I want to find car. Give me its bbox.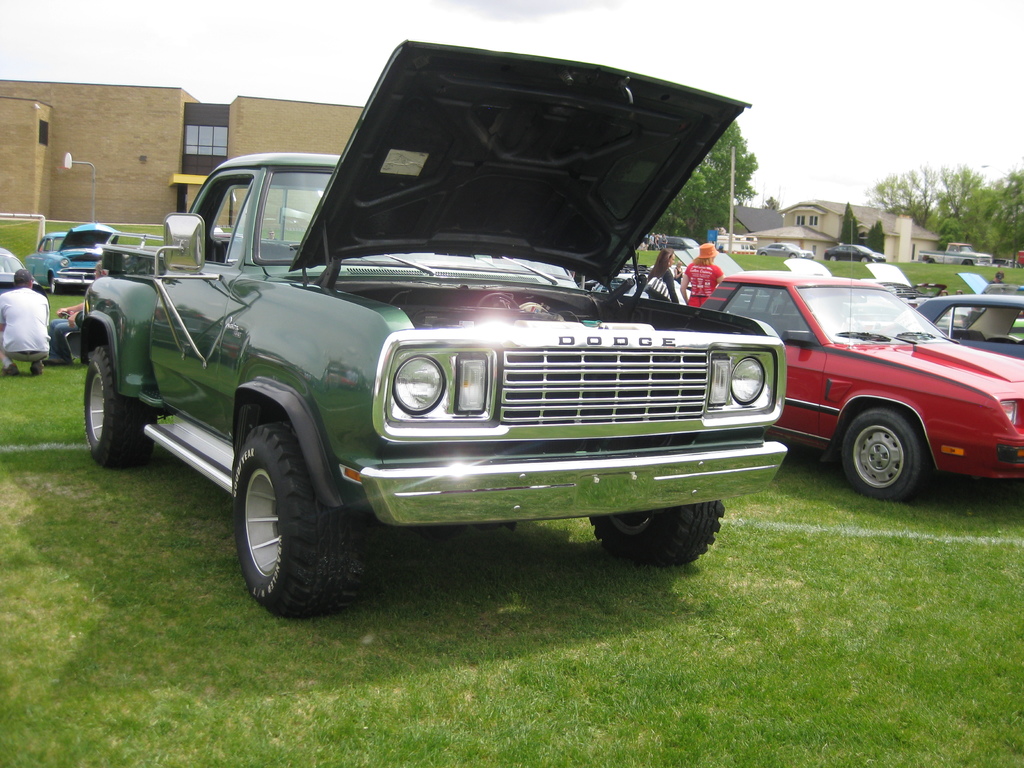
Rect(22, 224, 126, 292).
